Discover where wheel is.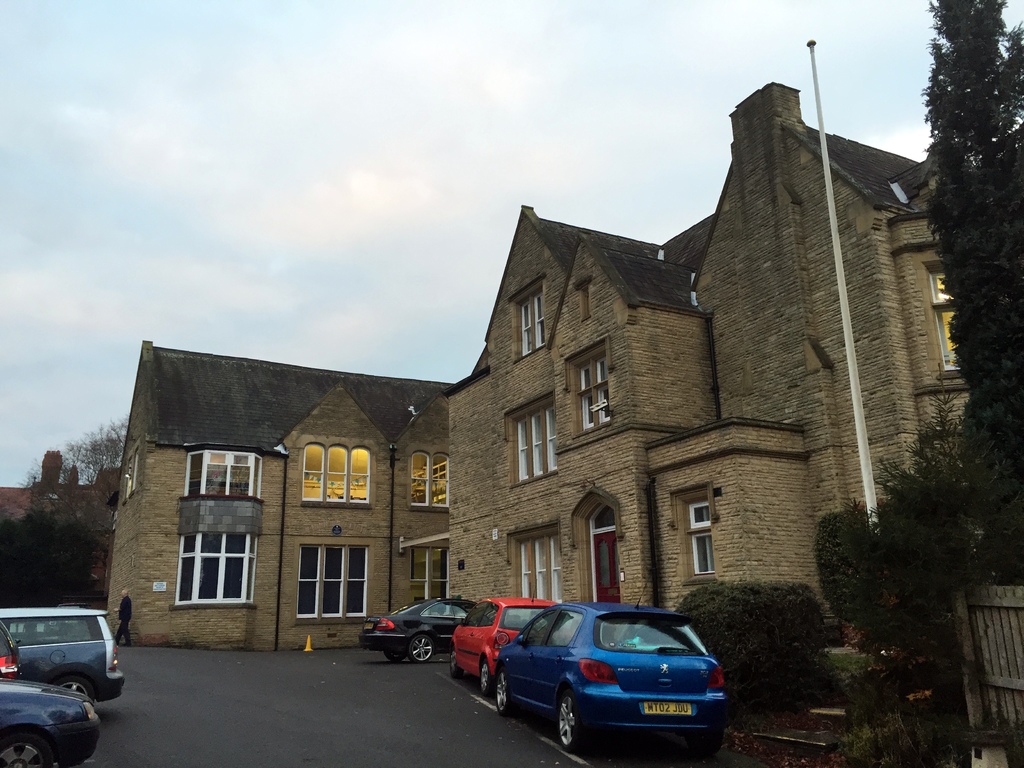
Discovered at bbox=(401, 628, 438, 664).
